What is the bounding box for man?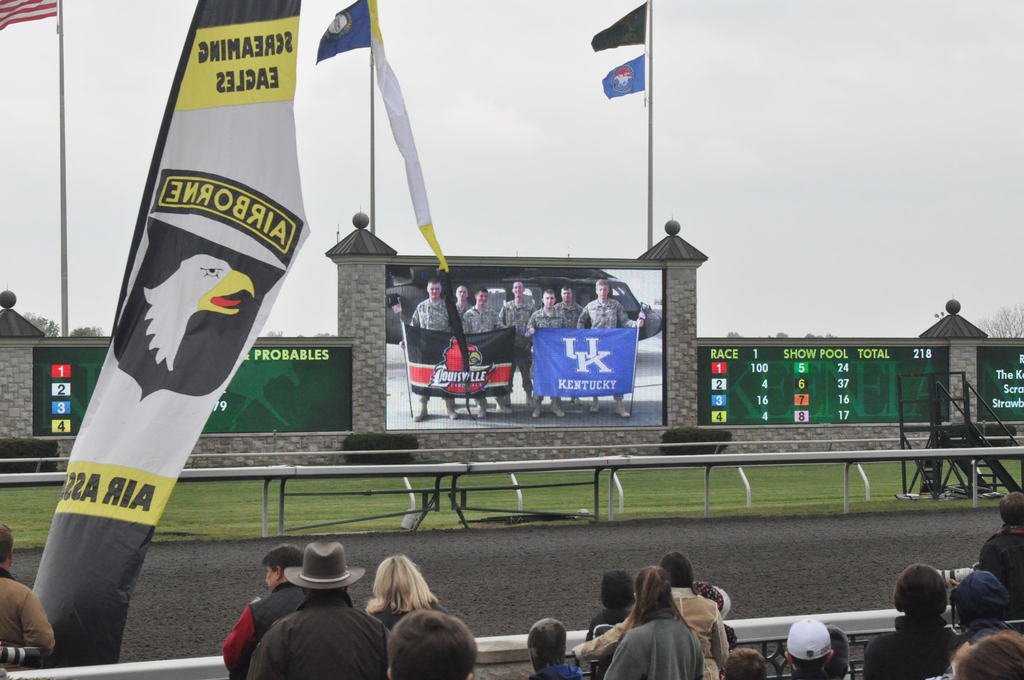
x1=218 y1=546 x2=308 y2=677.
